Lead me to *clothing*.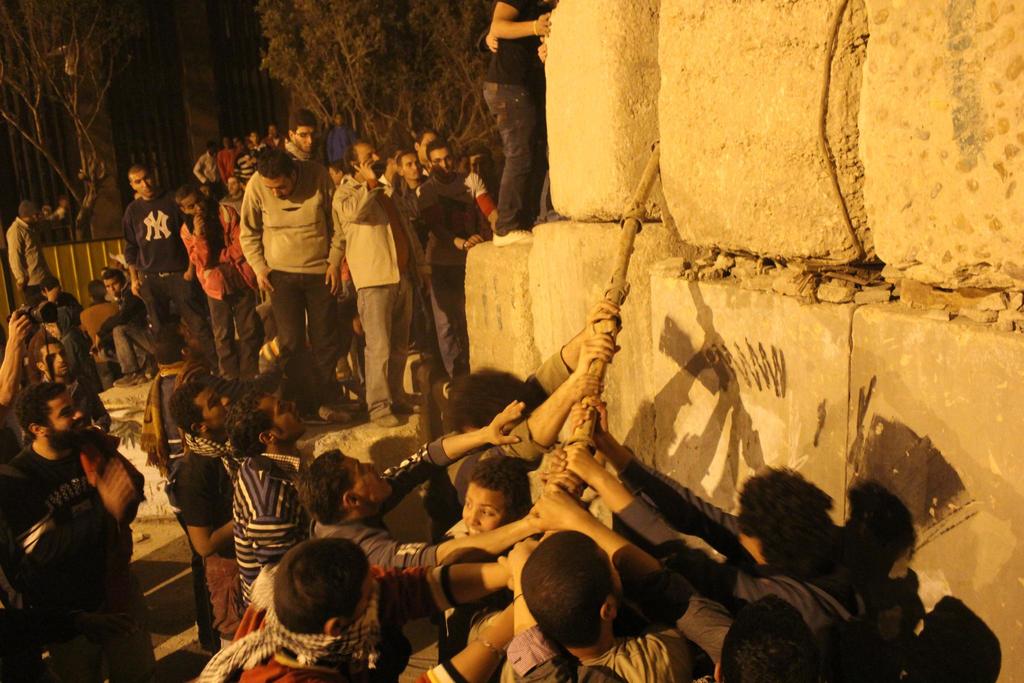
Lead to box(181, 205, 275, 377).
